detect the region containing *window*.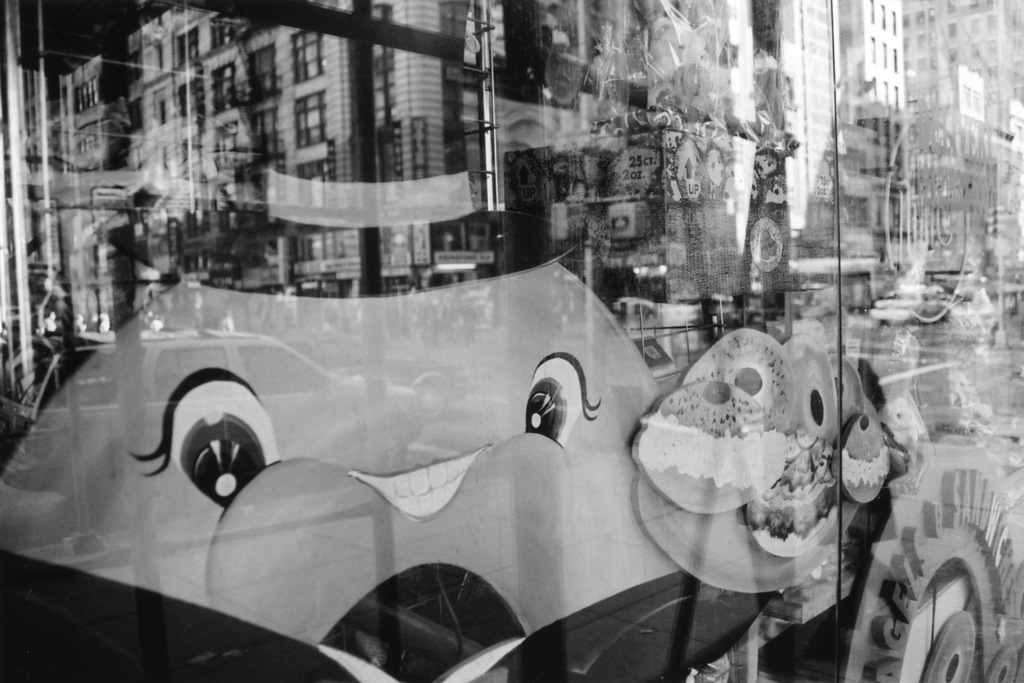
x1=294, y1=87, x2=326, y2=149.
